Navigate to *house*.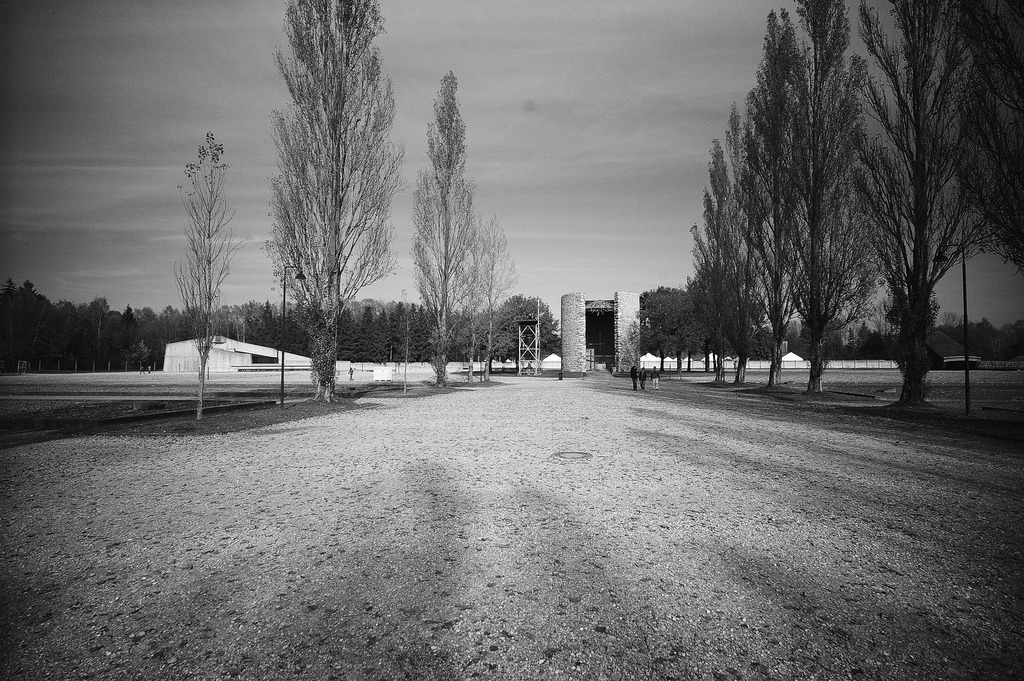
Navigation target: (x1=152, y1=334, x2=307, y2=373).
